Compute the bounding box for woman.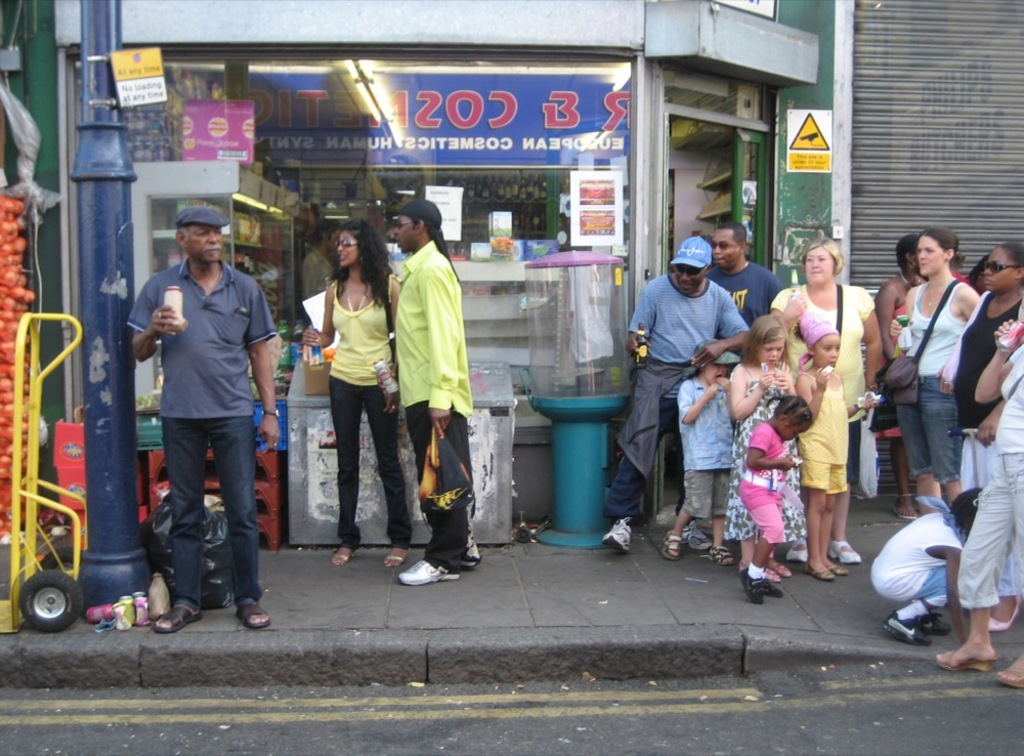
(x1=888, y1=226, x2=986, y2=517).
